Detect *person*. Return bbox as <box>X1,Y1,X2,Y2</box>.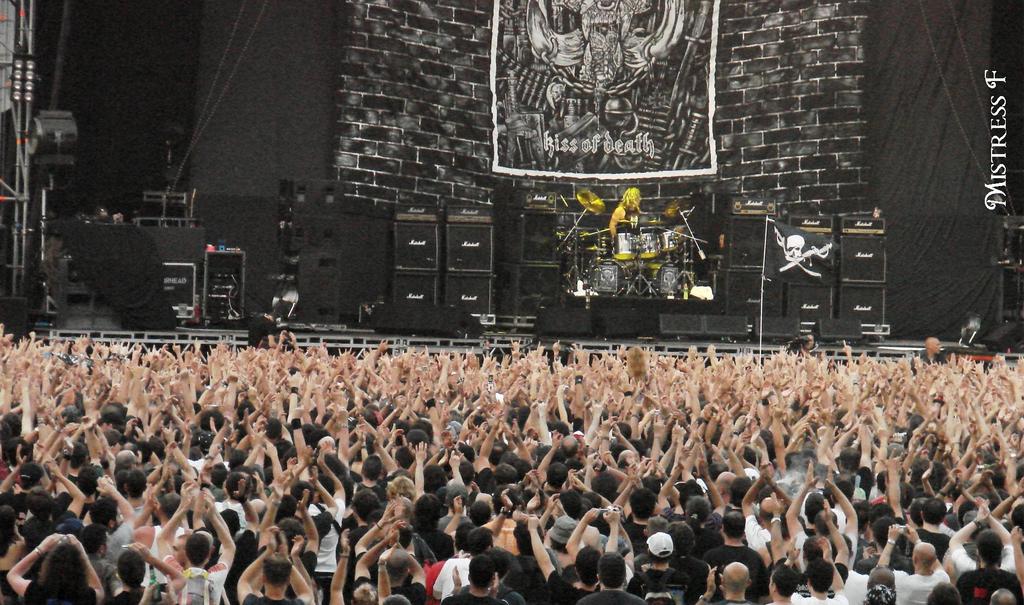
<box>236,526,310,604</box>.
